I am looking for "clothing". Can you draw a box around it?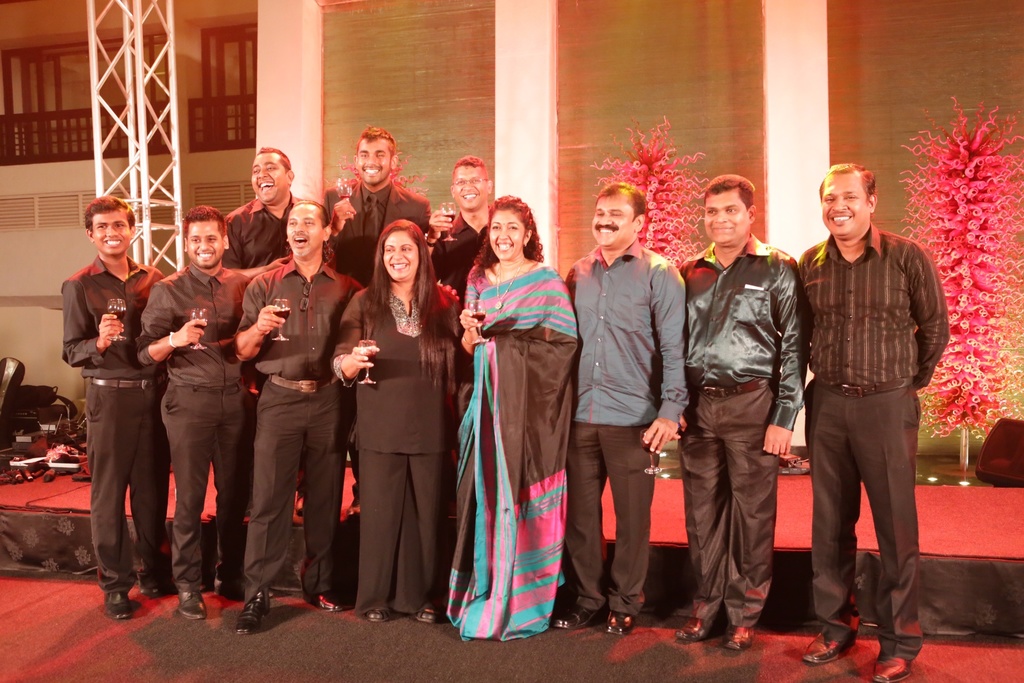
Sure, the bounding box is <bbox>127, 261, 244, 597</bbox>.
